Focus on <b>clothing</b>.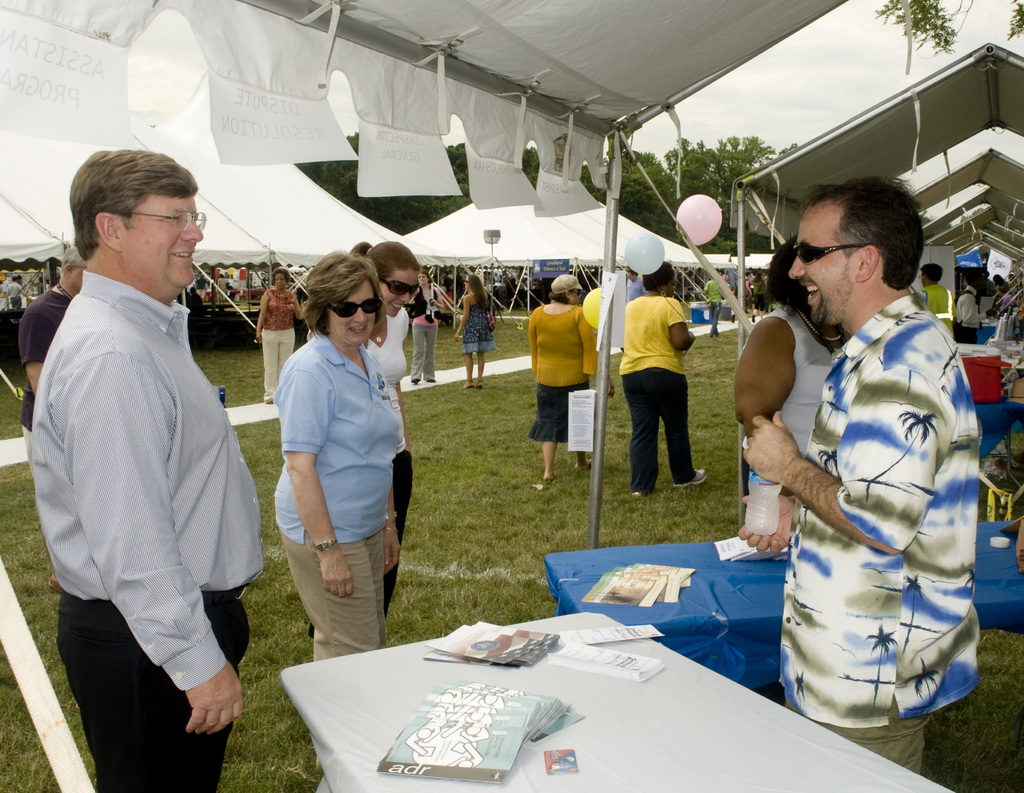
Focused at region(34, 264, 259, 792).
